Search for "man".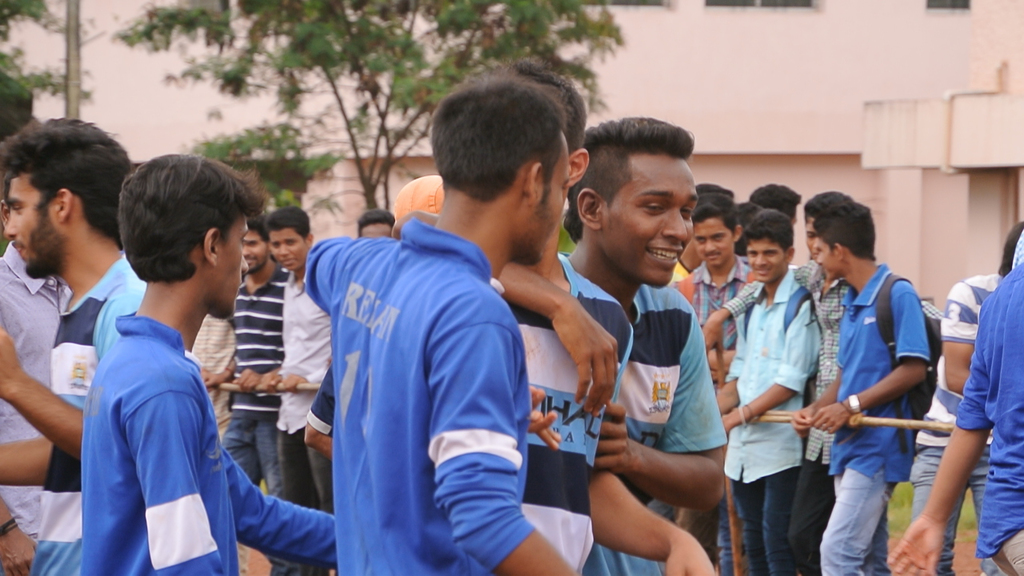
Found at [220, 216, 282, 494].
